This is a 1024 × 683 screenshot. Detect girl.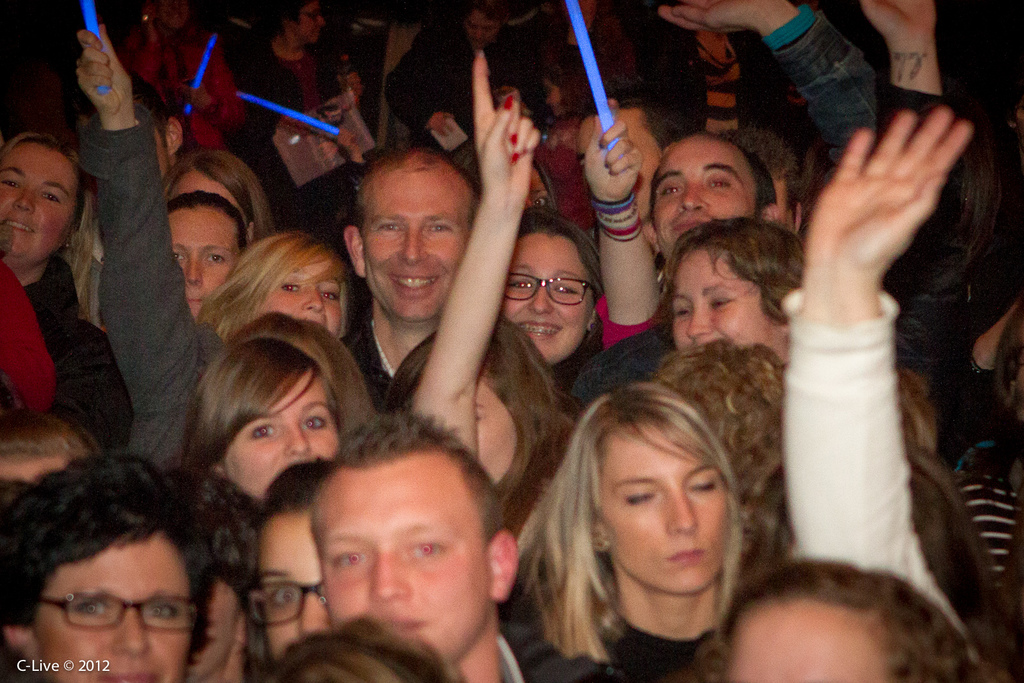
[3,129,138,459].
